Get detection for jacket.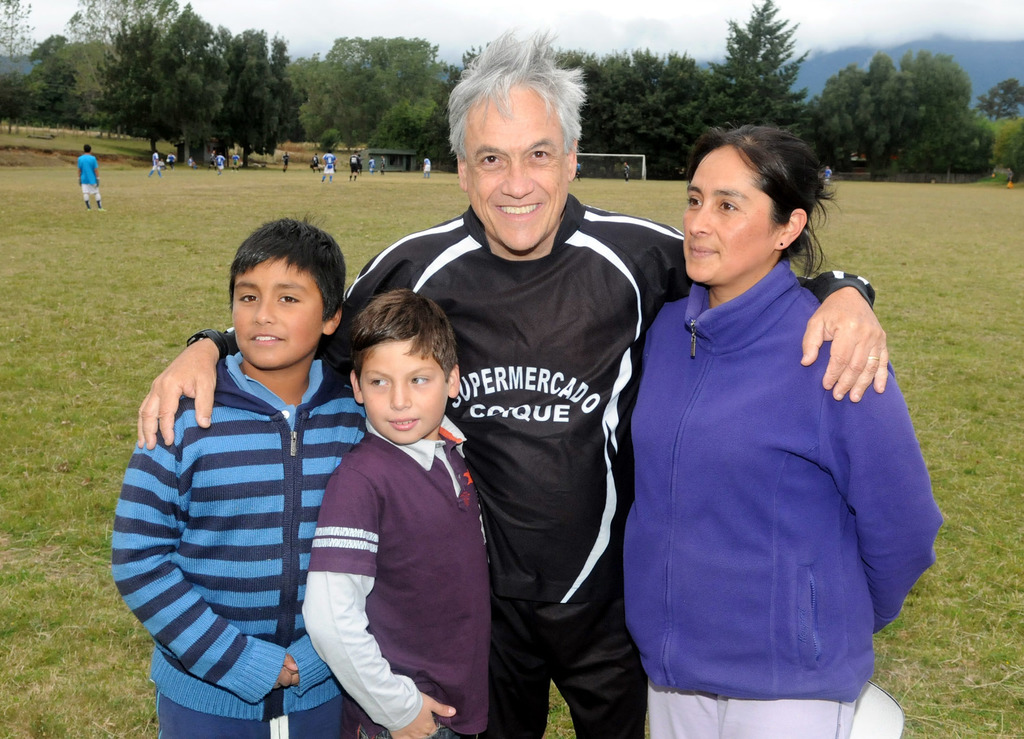
Detection: pyautogui.locateOnScreen(622, 209, 932, 726).
